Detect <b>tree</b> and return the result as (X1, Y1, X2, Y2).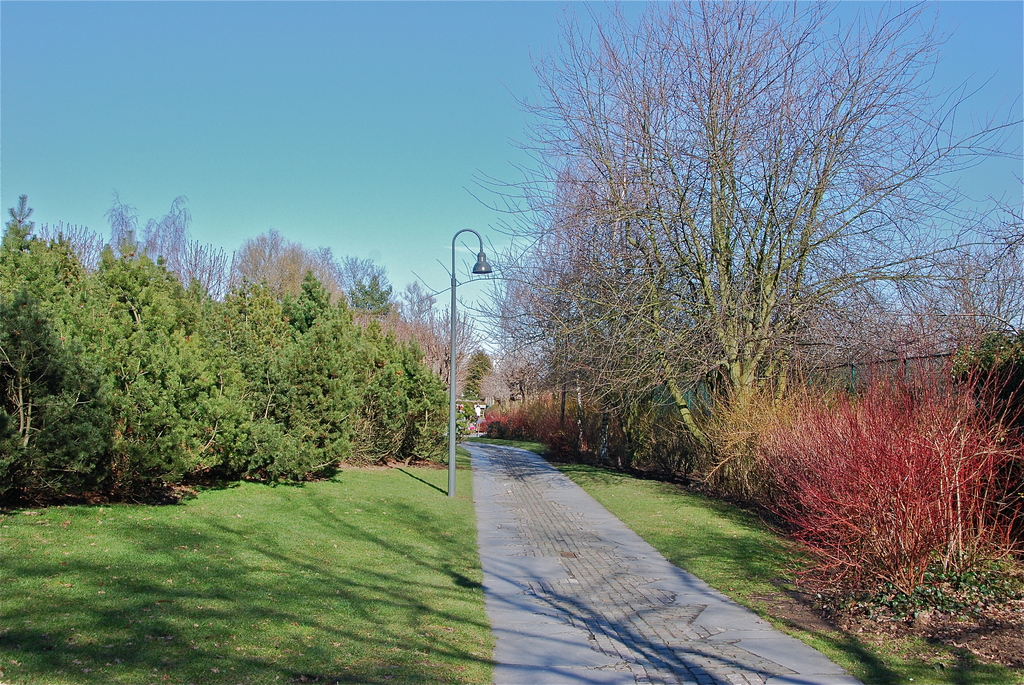
(867, 212, 1023, 544).
